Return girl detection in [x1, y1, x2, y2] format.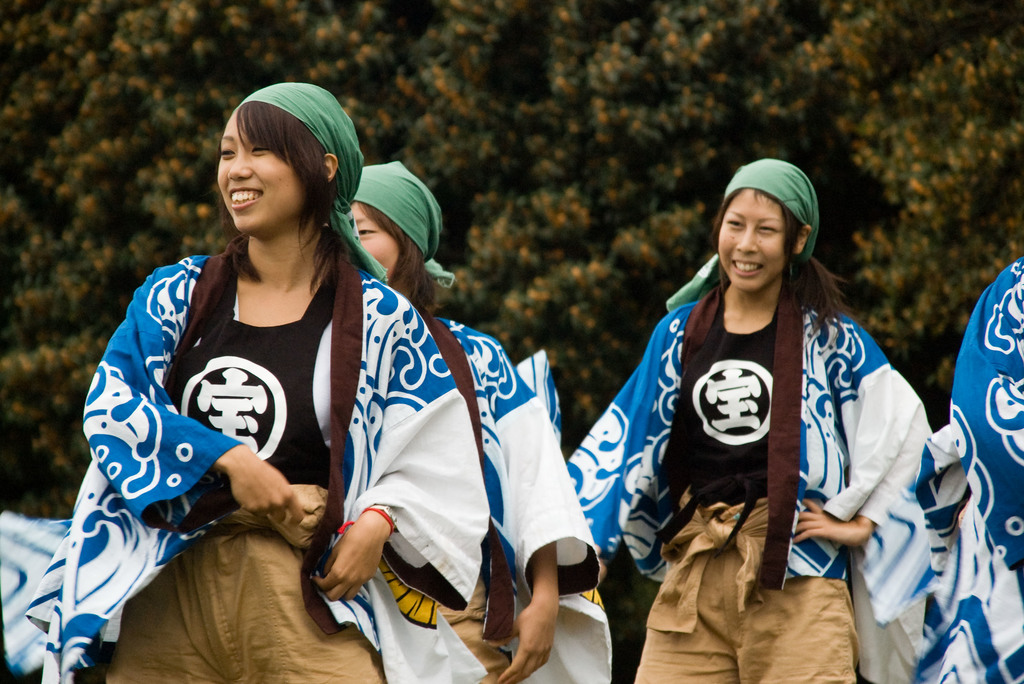
[348, 161, 614, 683].
